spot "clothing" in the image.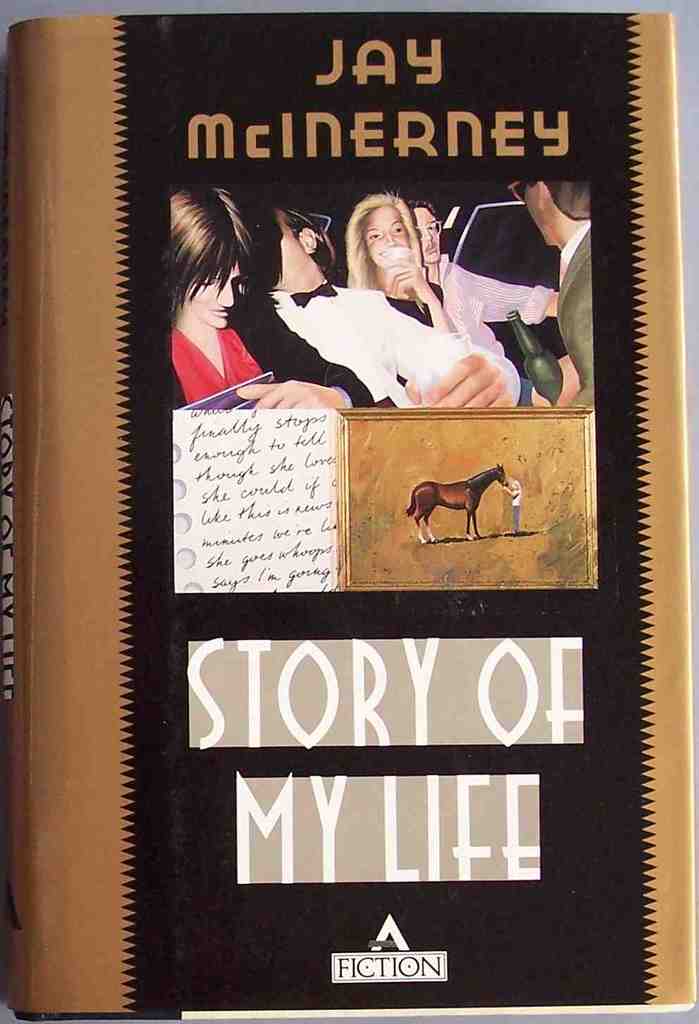
"clothing" found at (165,294,373,410).
